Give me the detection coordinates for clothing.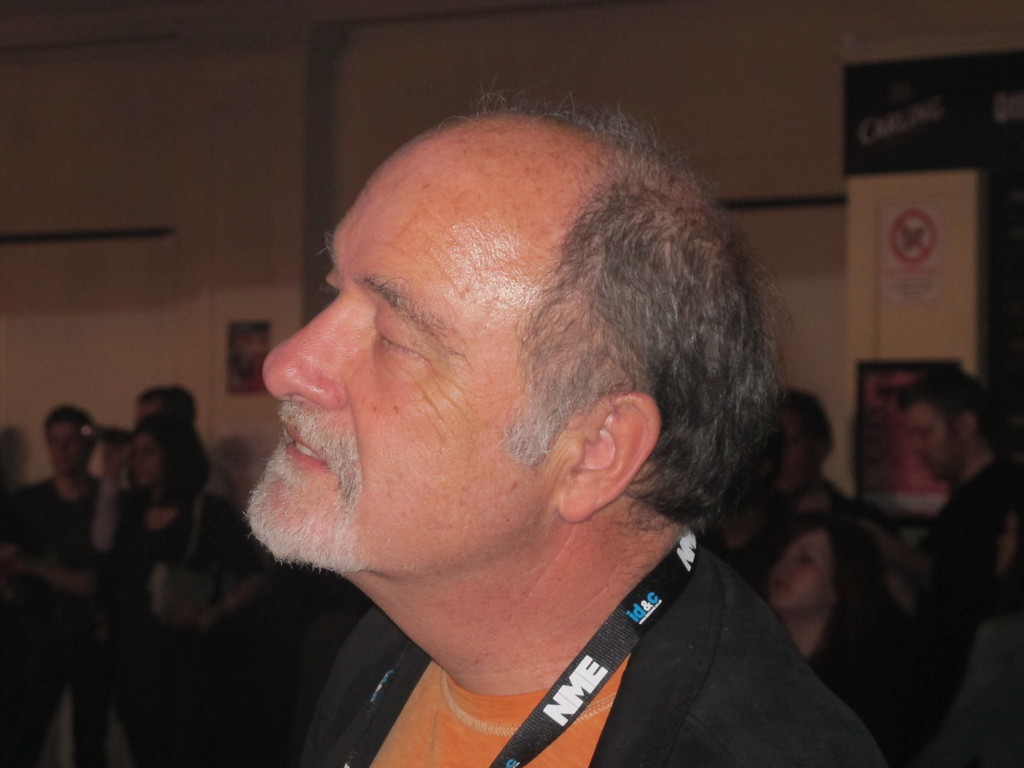
box(797, 597, 932, 767).
